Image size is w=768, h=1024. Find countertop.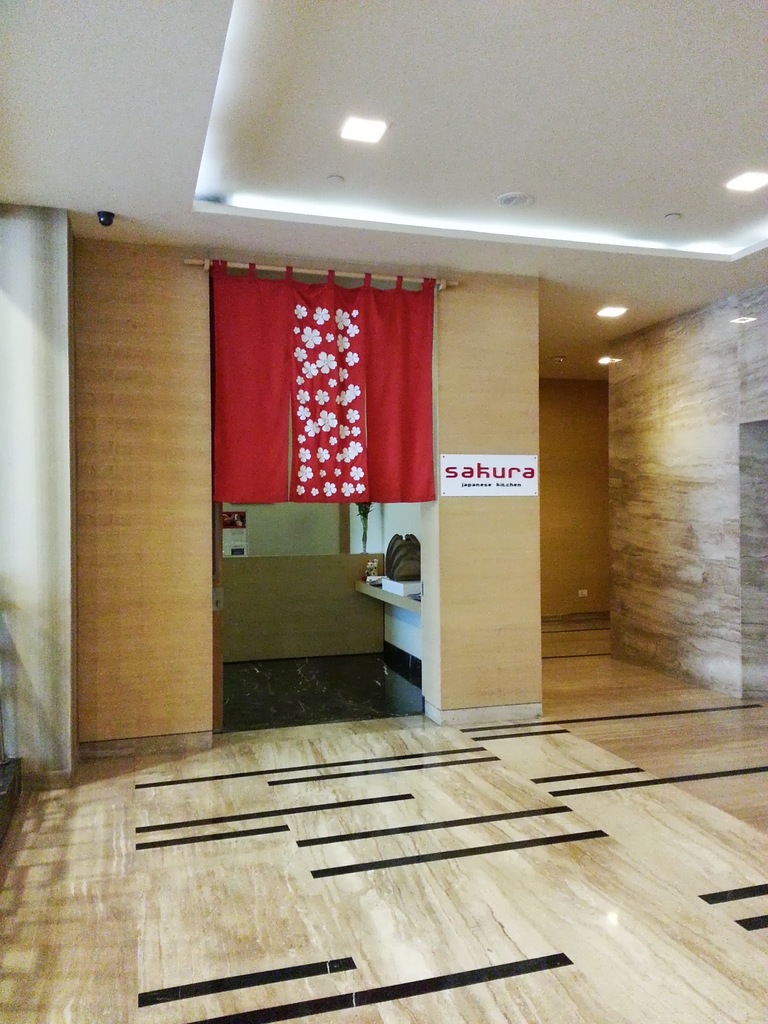
x1=355, y1=578, x2=423, y2=612.
